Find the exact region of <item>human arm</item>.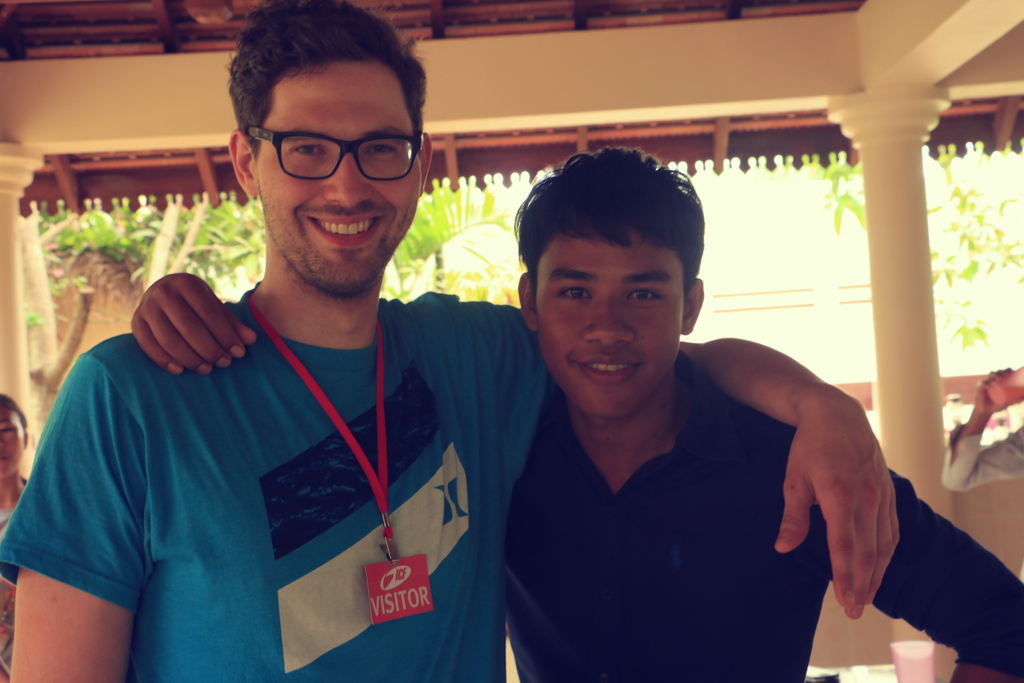
Exact region: bbox(934, 363, 1023, 491).
